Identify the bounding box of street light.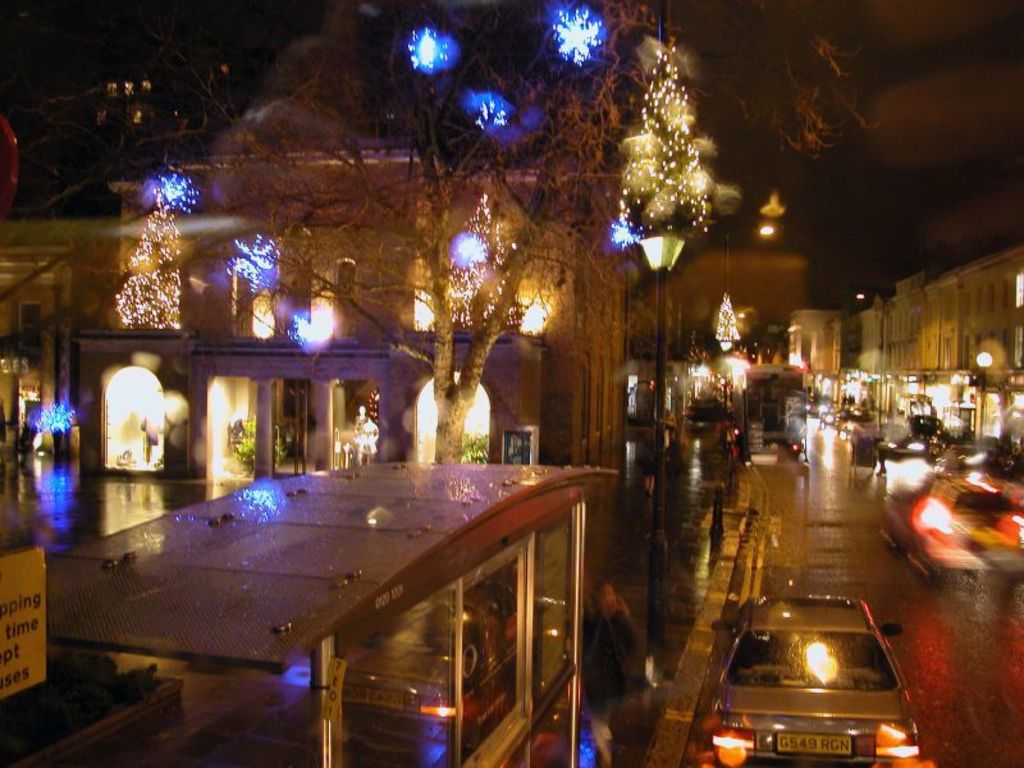
[974, 348, 998, 439].
